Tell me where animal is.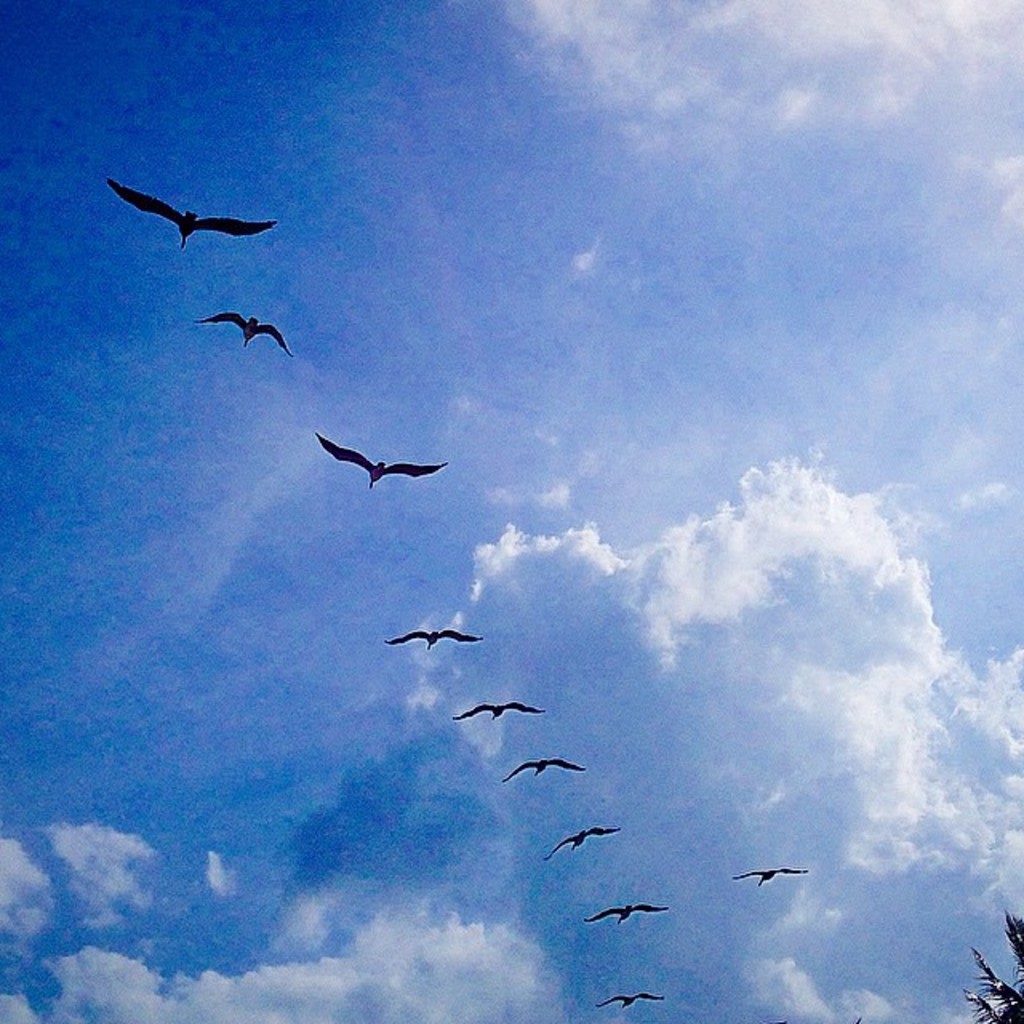
animal is at {"left": 83, "top": 163, "right": 269, "bottom": 251}.
